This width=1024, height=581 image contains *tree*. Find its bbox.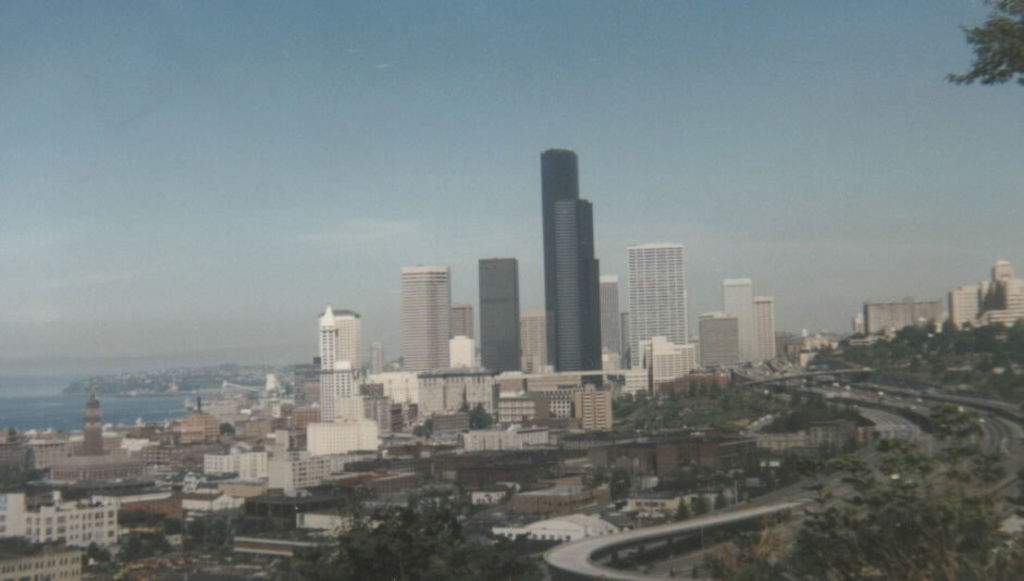
(left=996, top=309, right=1023, bottom=388).
